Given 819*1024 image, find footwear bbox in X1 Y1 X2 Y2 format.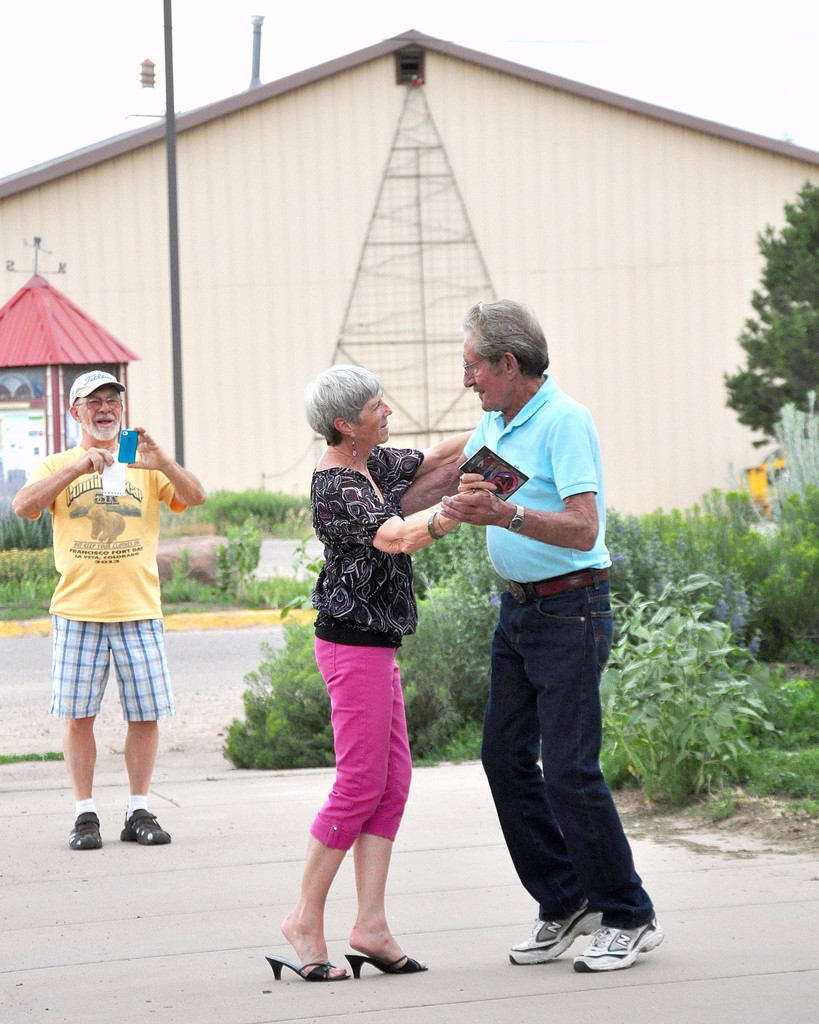
114 803 180 843.
